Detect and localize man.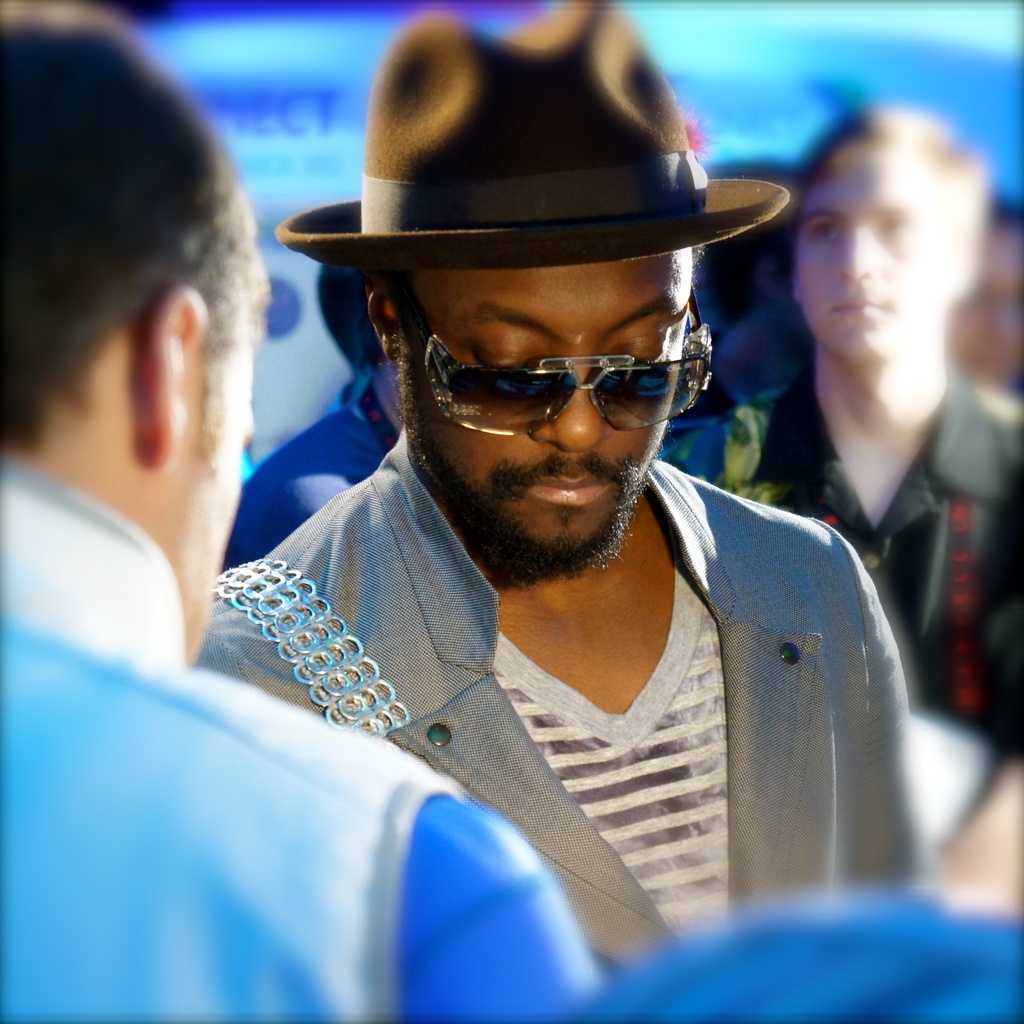
Localized at bbox=[0, 0, 629, 1023].
